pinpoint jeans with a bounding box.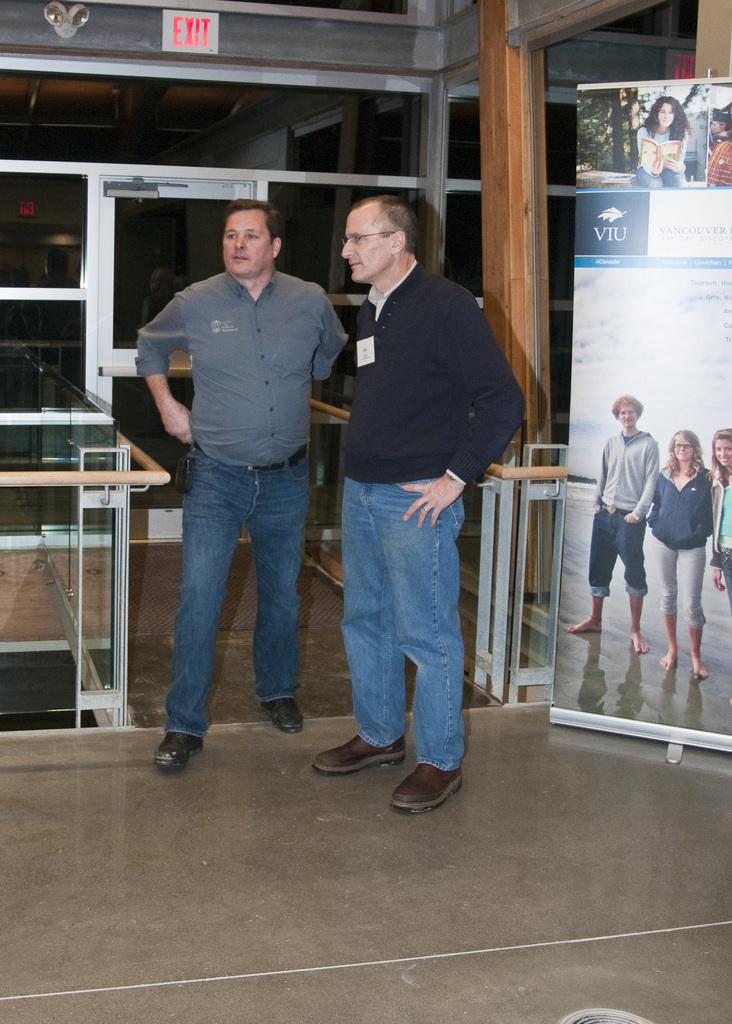
crop(587, 503, 651, 598).
